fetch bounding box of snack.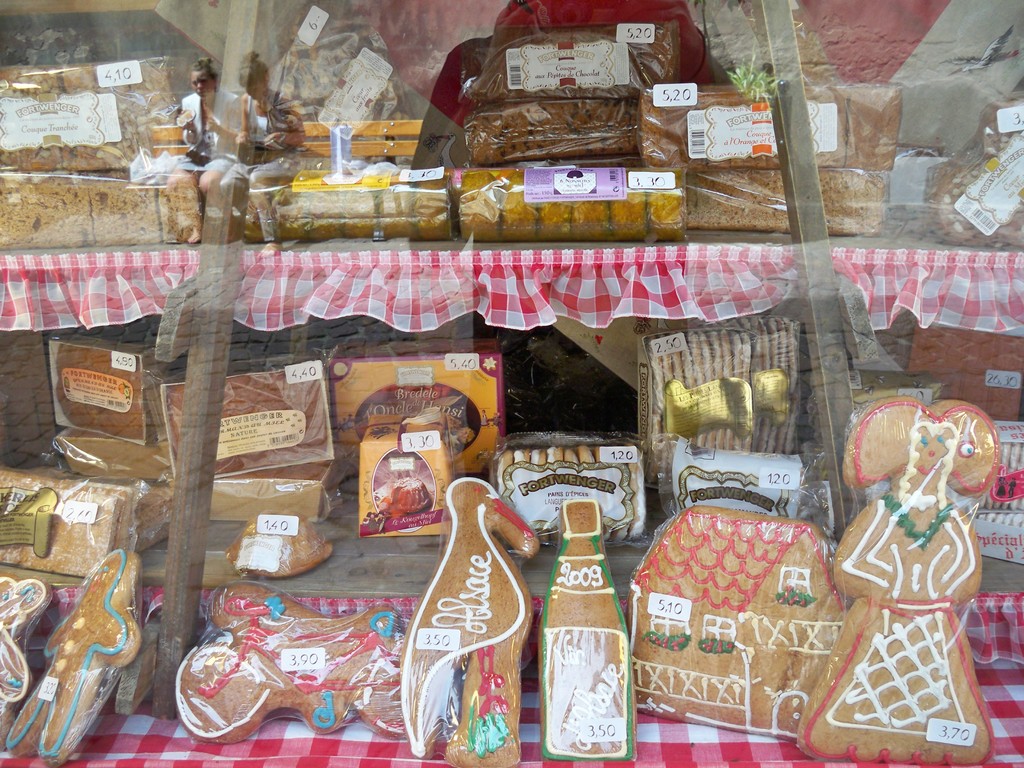
Bbox: 401,476,530,756.
